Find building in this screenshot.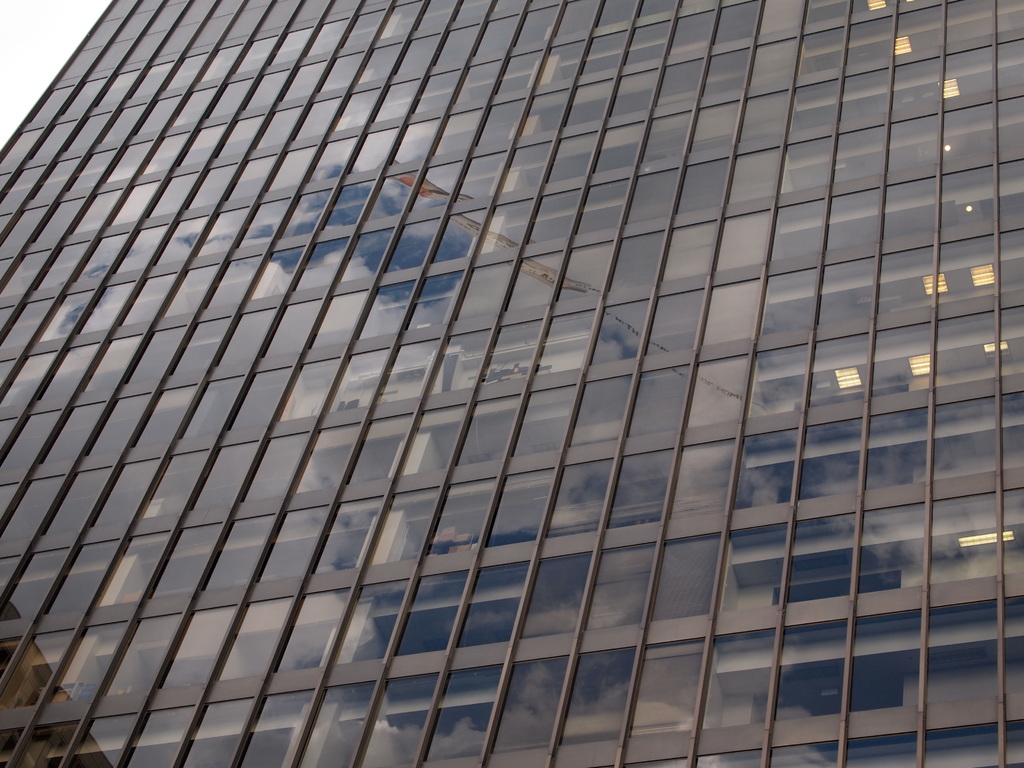
The bounding box for building is (left=0, top=0, right=1023, bottom=767).
